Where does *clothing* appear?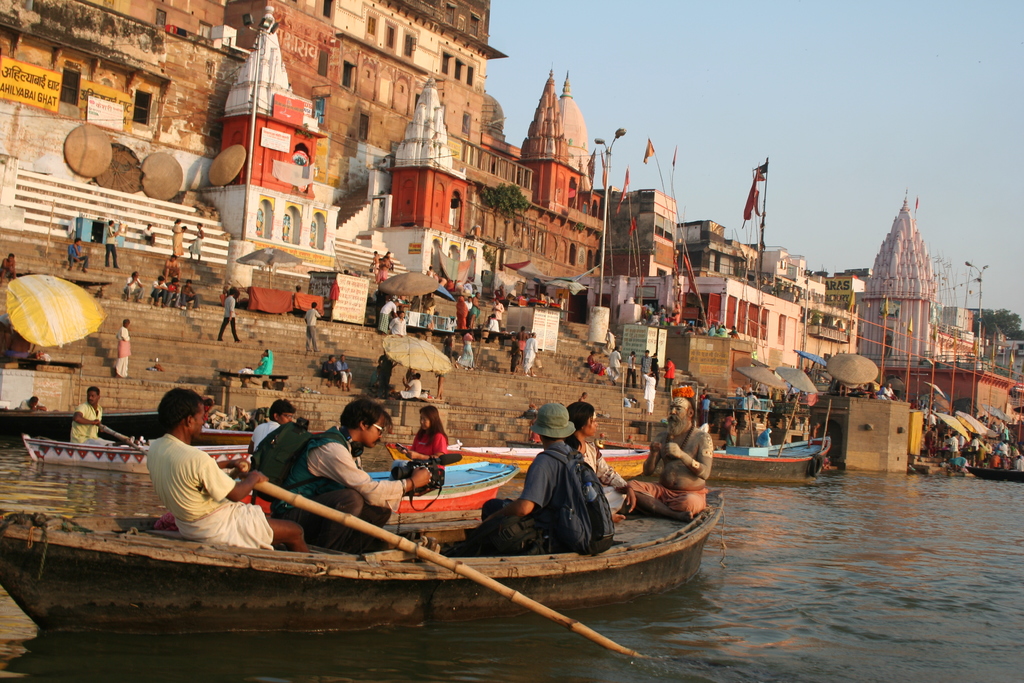
Appears at [x1=298, y1=311, x2=321, y2=349].
